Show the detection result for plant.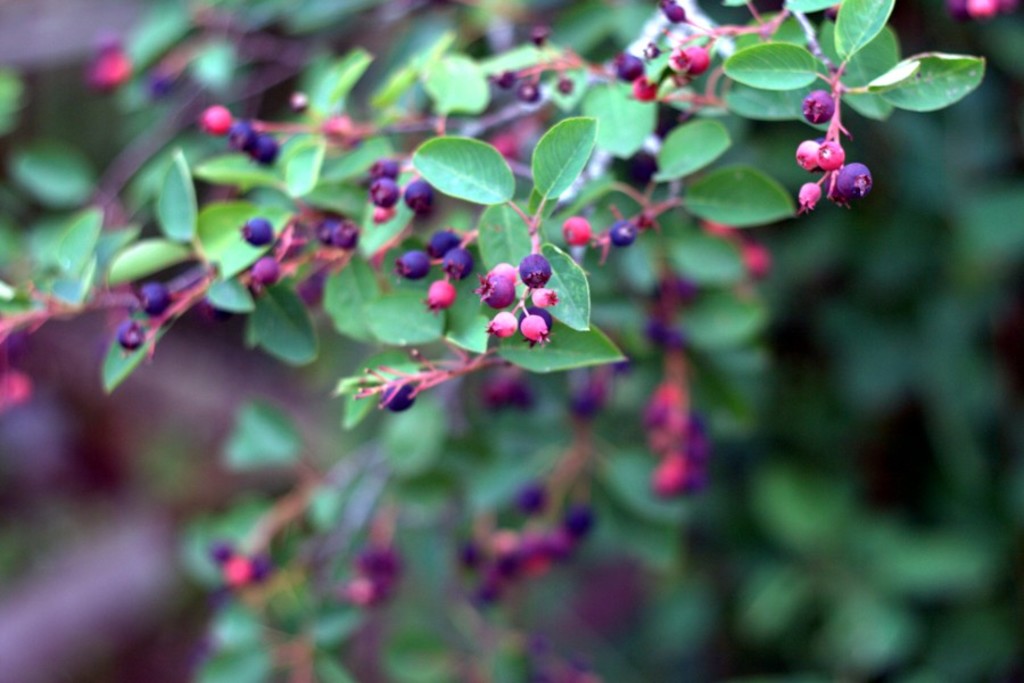
bbox(0, 0, 1018, 682).
